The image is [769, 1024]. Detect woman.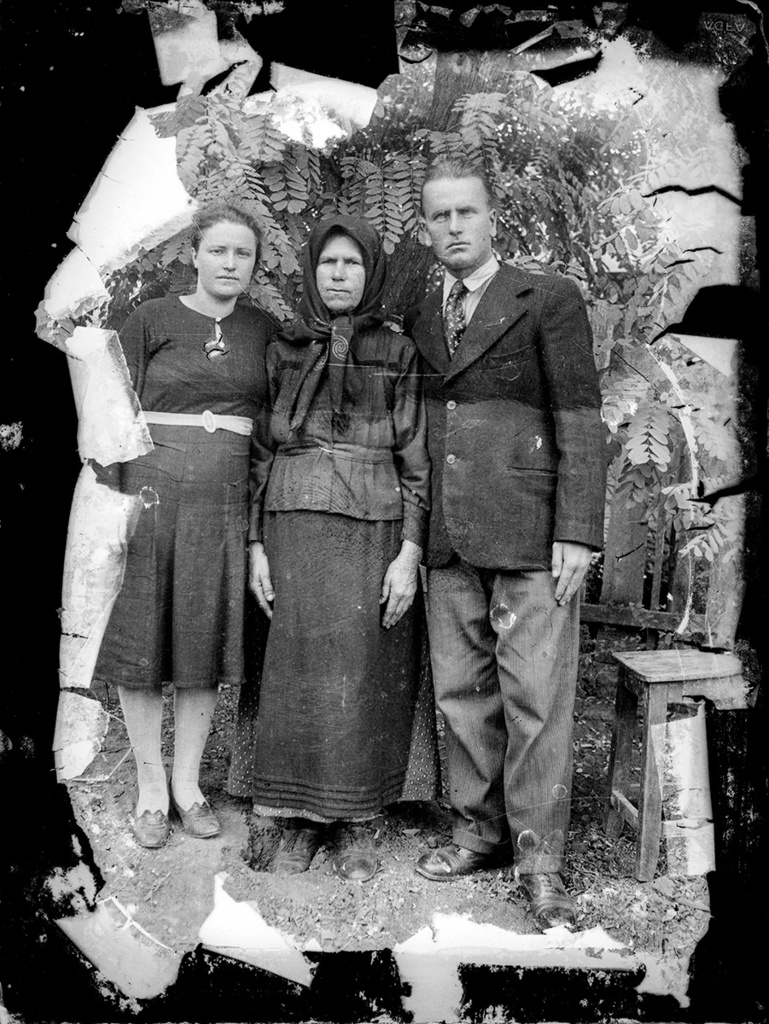
Detection: bbox=(227, 177, 437, 885).
